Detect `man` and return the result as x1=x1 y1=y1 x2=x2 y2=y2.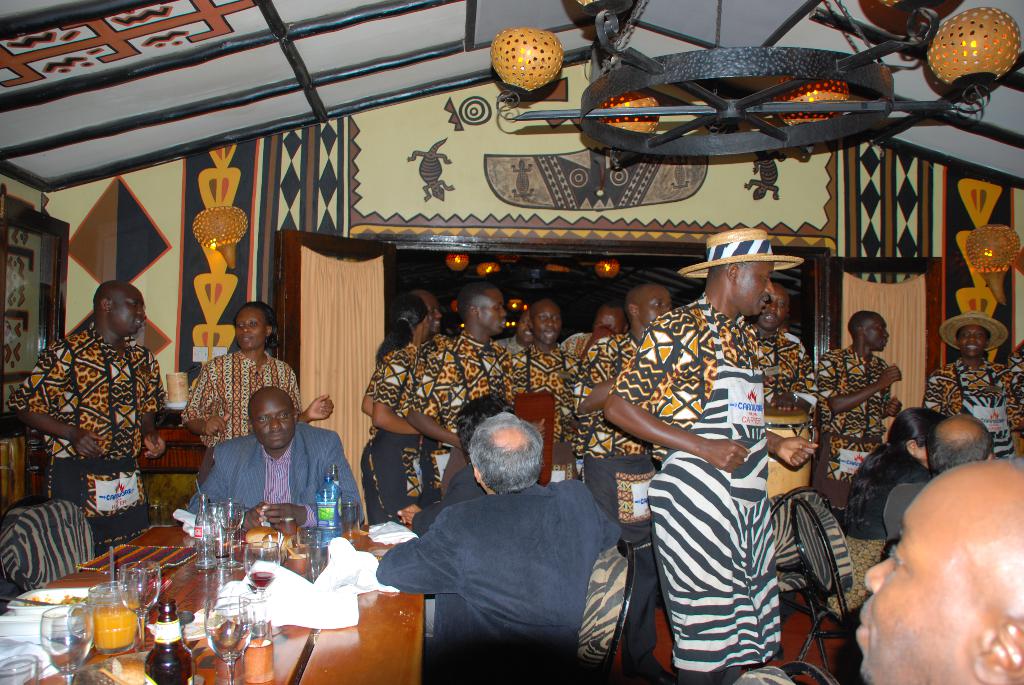
x1=374 y1=404 x2=618 y2=684.
